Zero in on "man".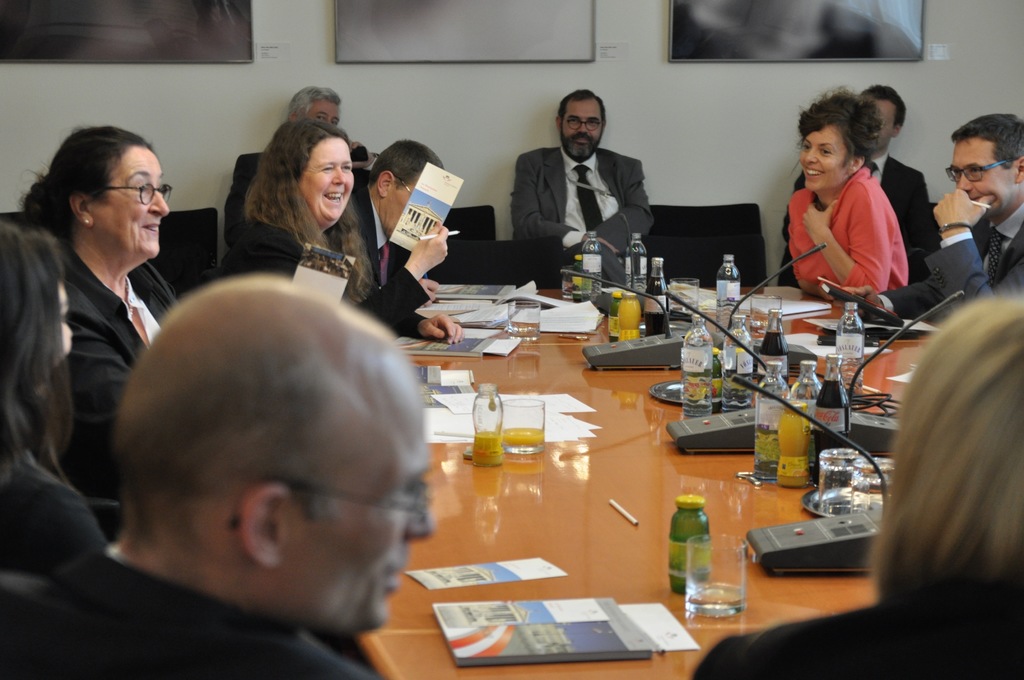
Zeroed in: BBox(8, 277, 433, 679).
